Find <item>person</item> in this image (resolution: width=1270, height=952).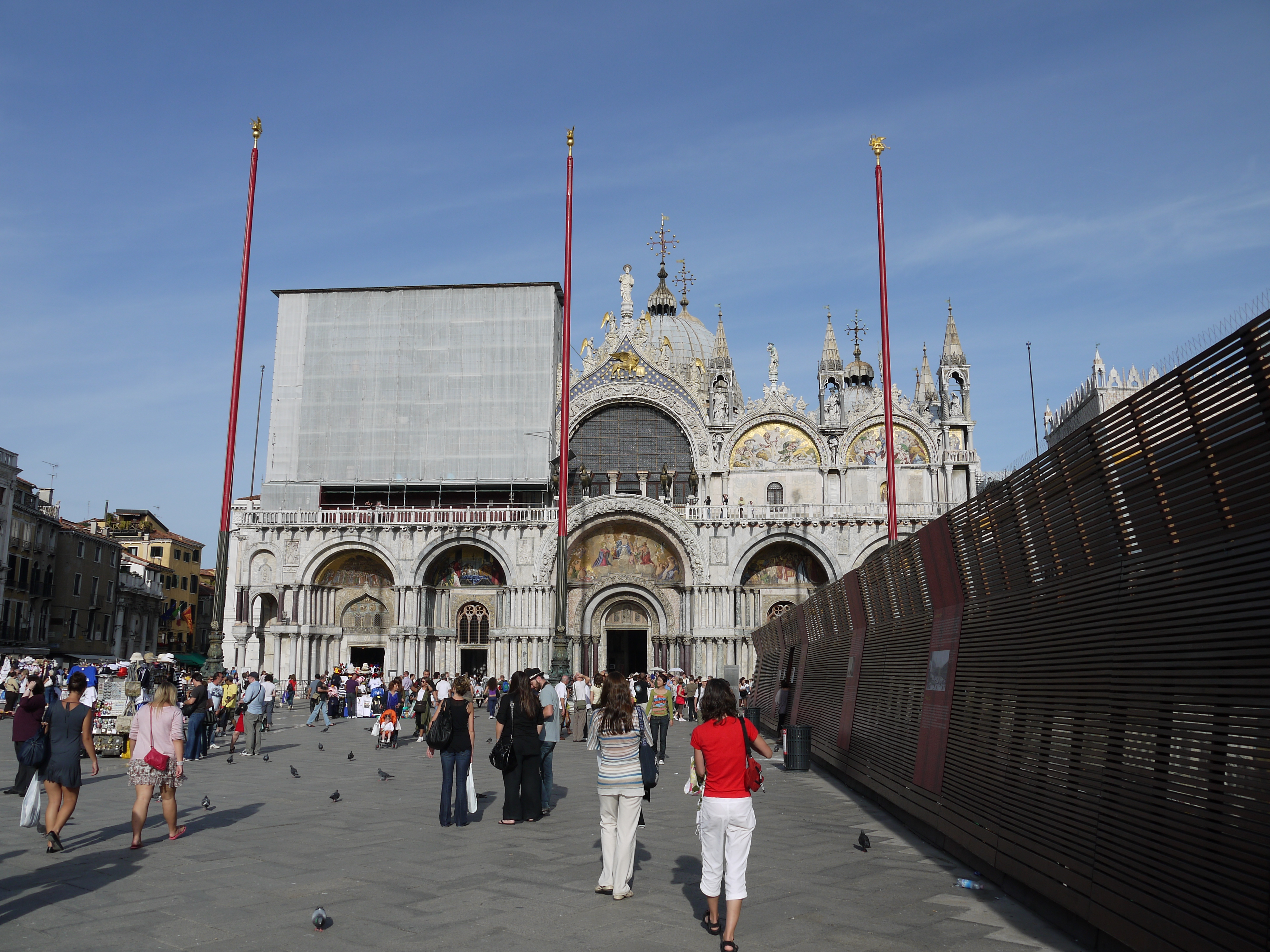
[left=175, top=211, right=184, bottom=231].
